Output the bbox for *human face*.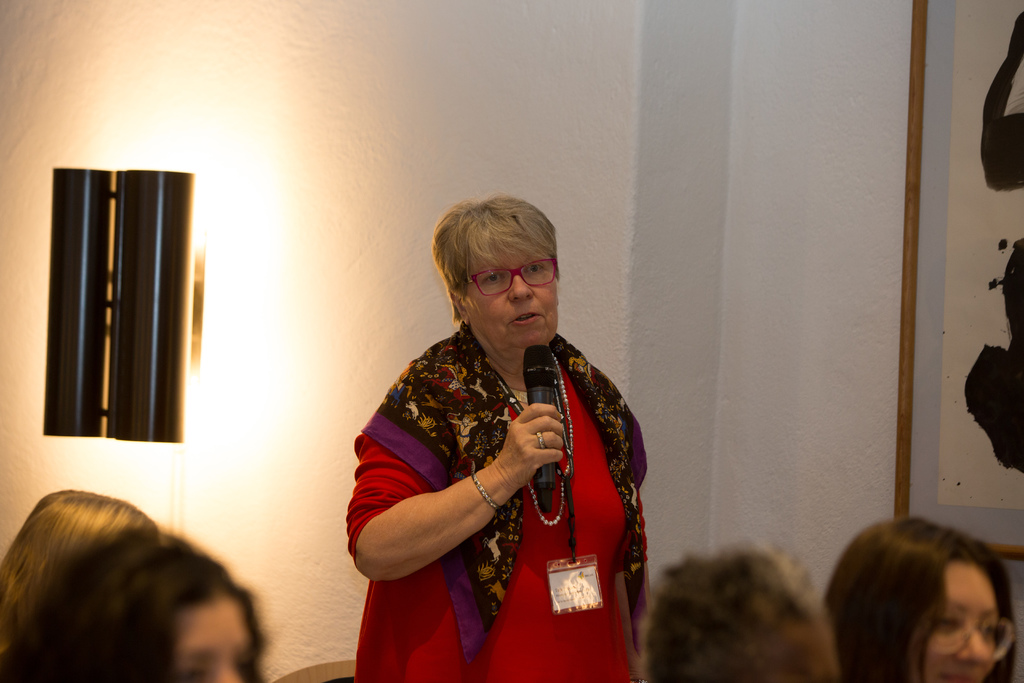
bbox=[929, 564, 1012, 682].
